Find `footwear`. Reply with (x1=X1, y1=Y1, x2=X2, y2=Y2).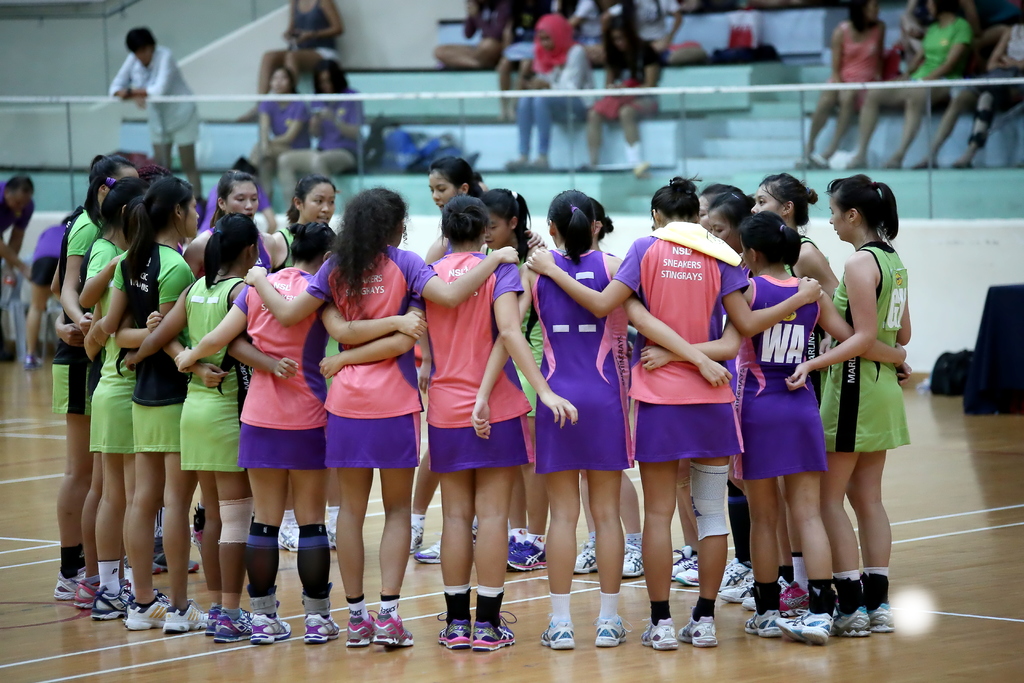
(x1=668, y1=550, x2=700, y2=586).
